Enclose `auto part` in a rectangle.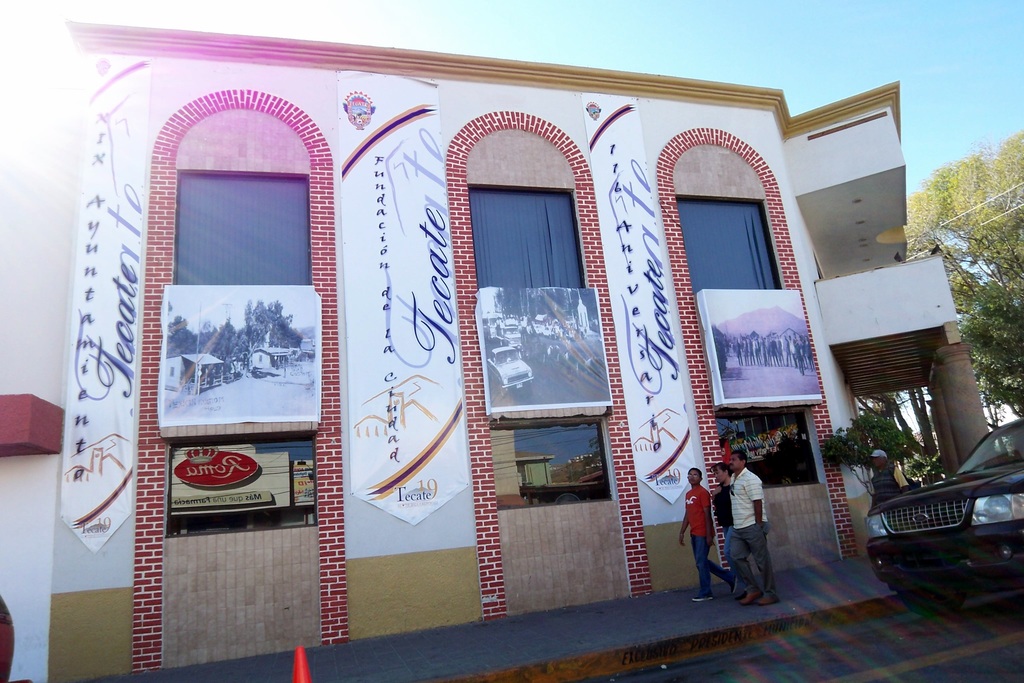
878/532/1023/580.
